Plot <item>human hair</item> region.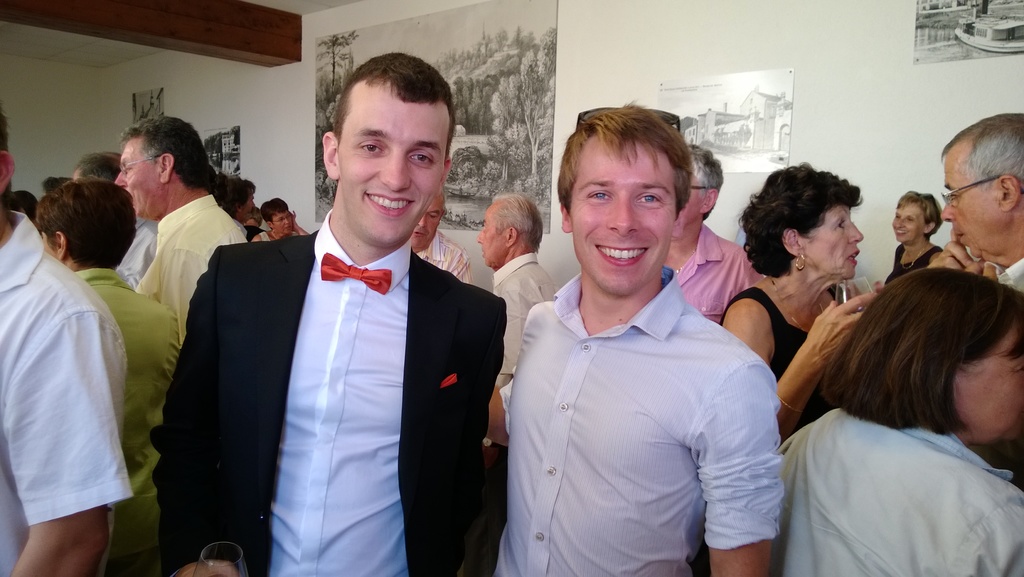
Plotted at BBox(125, 118, 212, 190).
